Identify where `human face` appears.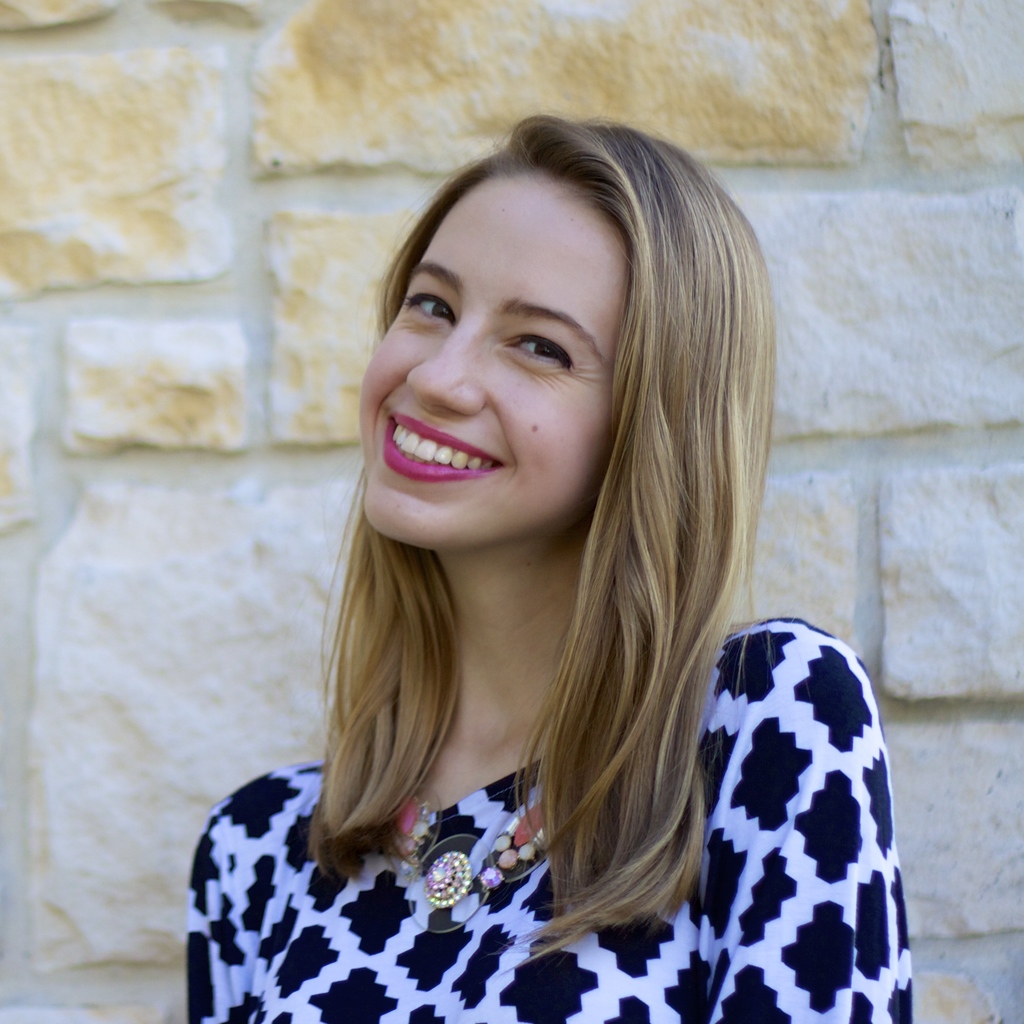
Appears at box=[360, 166, 616, 543].
